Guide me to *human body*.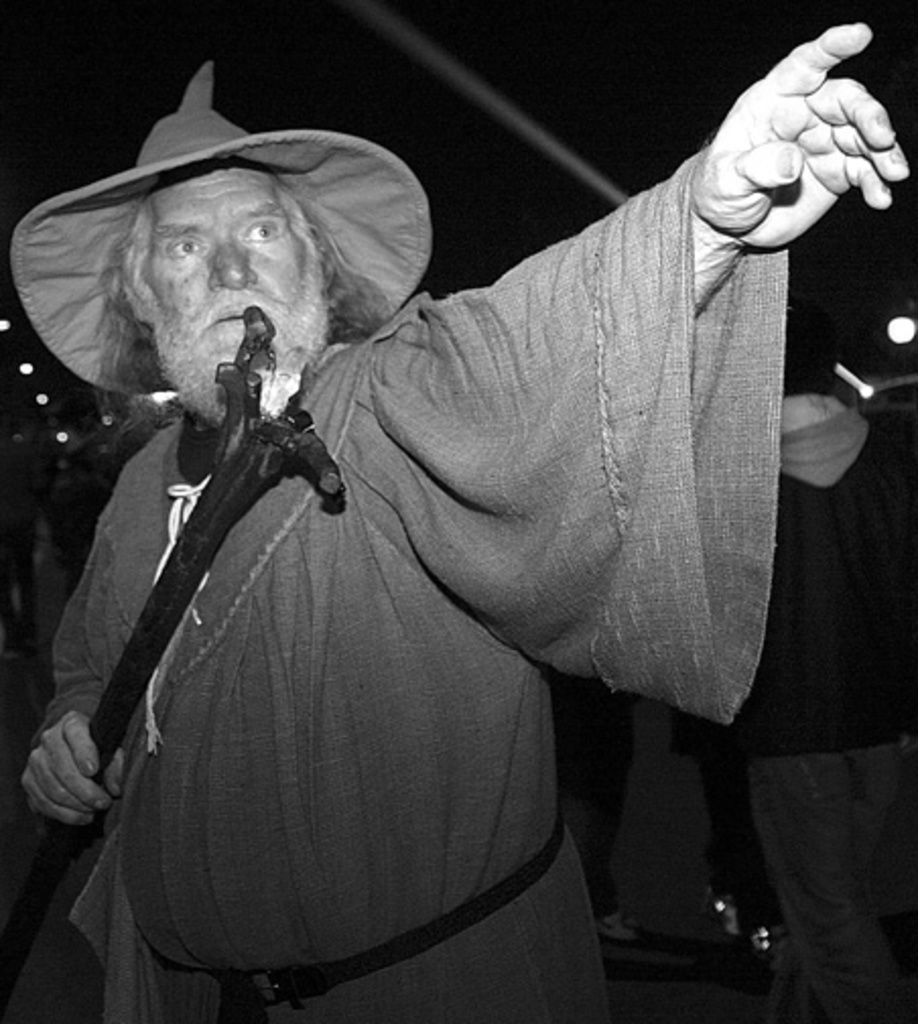
Guidance: [x1=10, y1=93, x2=788, y2=1023].
